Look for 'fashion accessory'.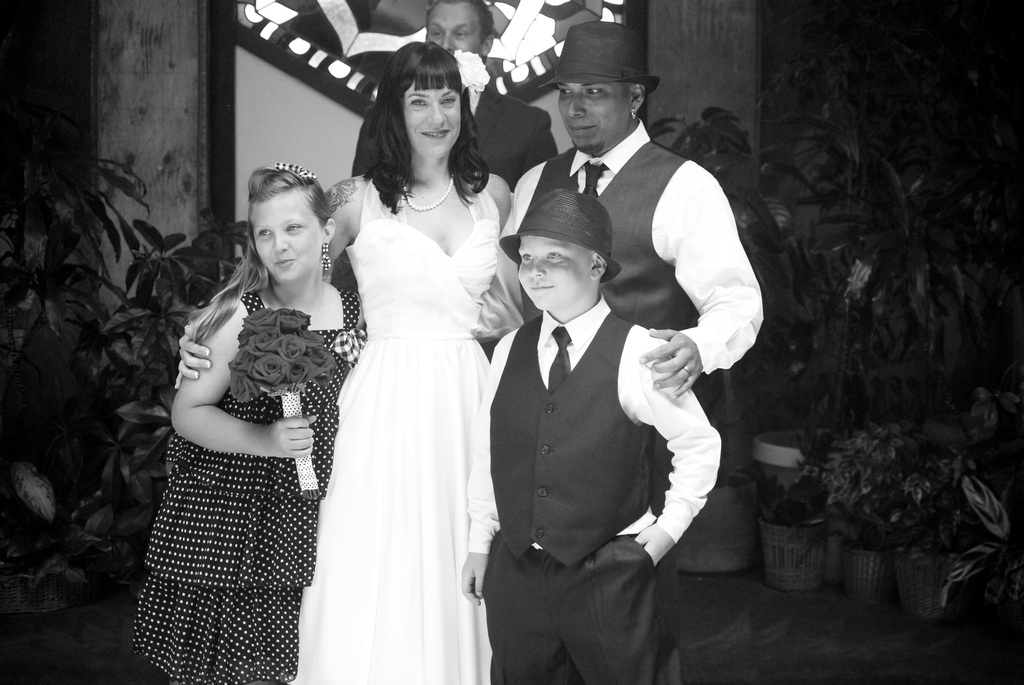
Found: <box>497,185,620,285</box>.
